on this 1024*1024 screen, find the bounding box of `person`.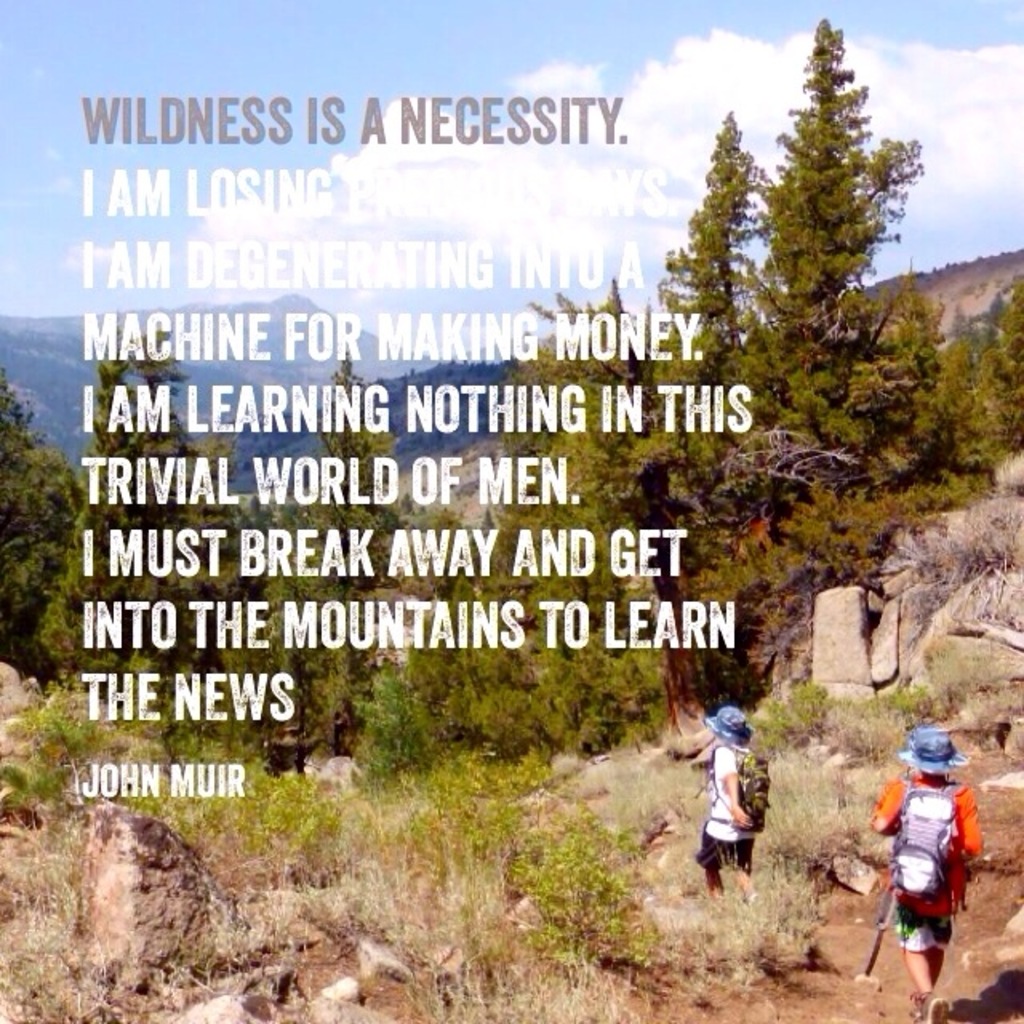
Bounding box: (861, 720, 984, 1022).
